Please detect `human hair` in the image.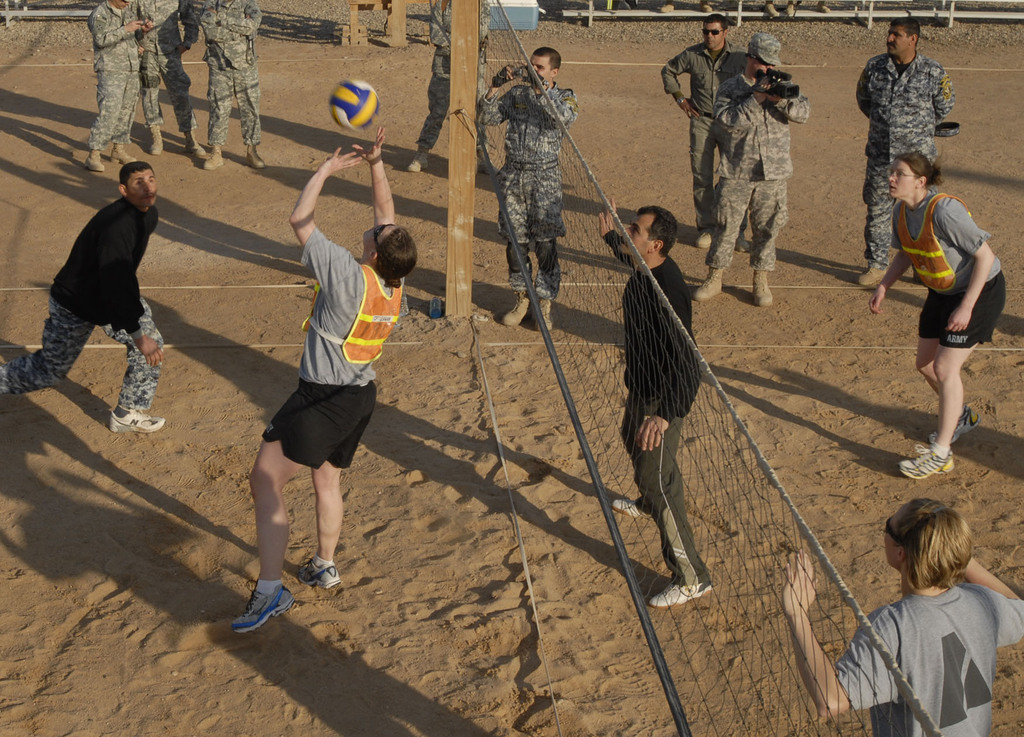
rect(703, 15, 725, 30).
